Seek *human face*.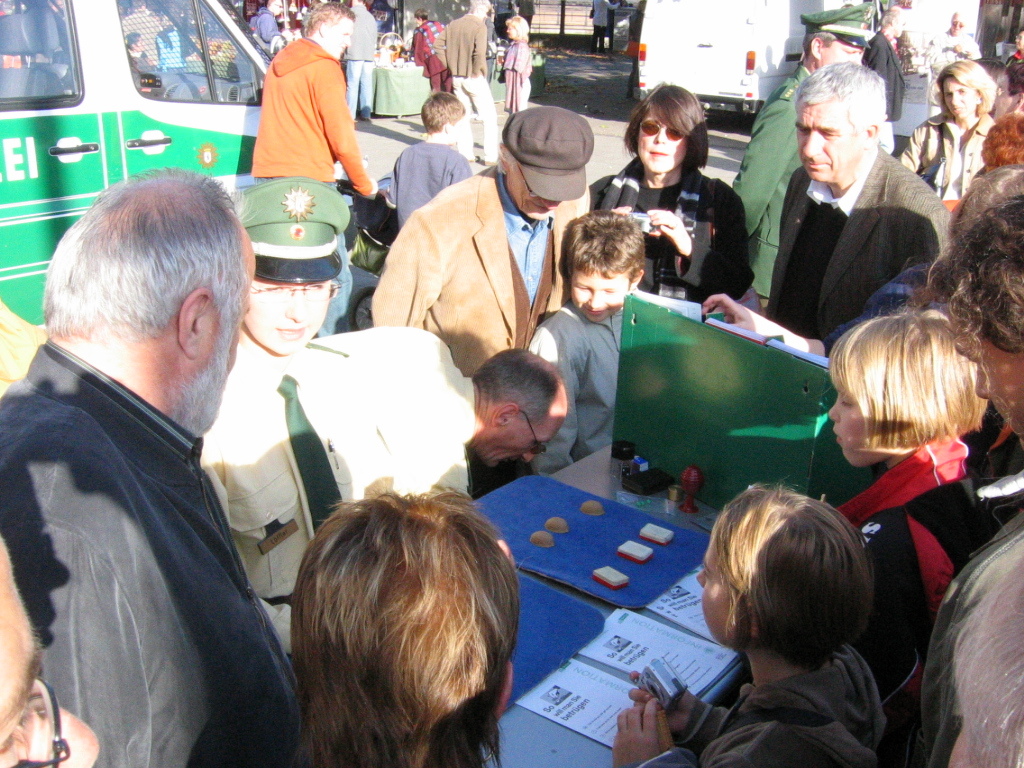
pyautogui.locateOnScreen(827, 379, 870, 468).
